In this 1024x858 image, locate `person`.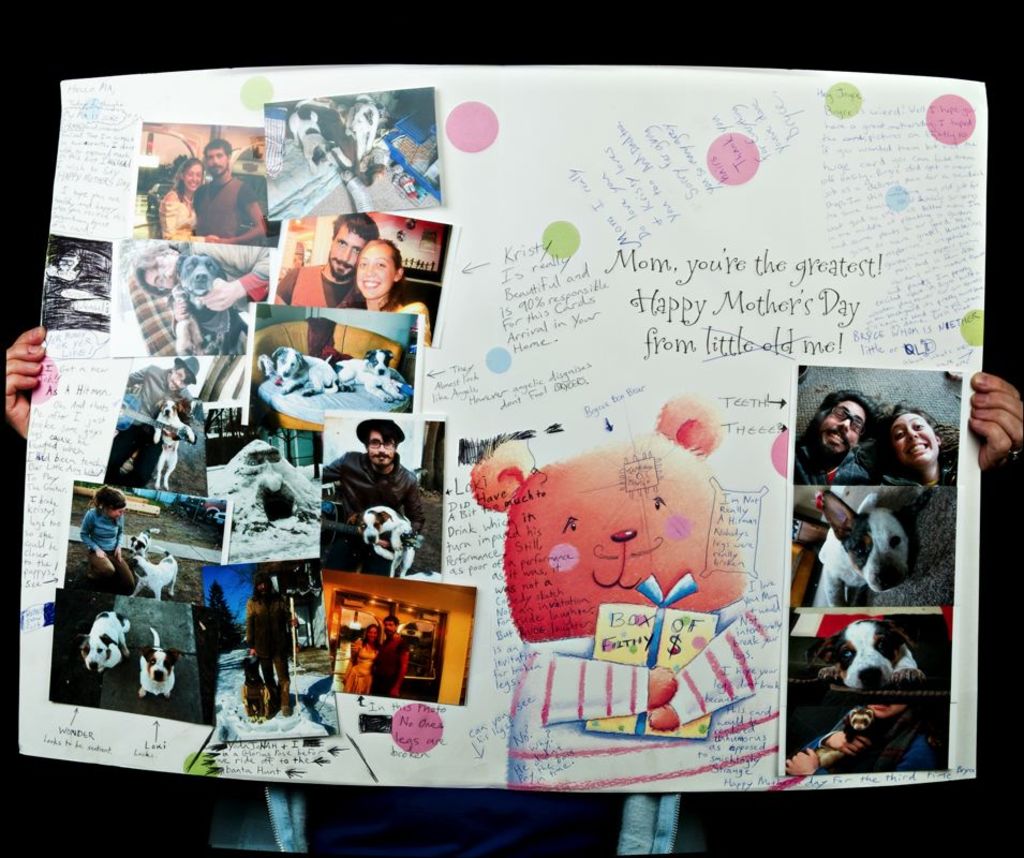
Bounding box: <region>354, 615, 413, 696</region>.
